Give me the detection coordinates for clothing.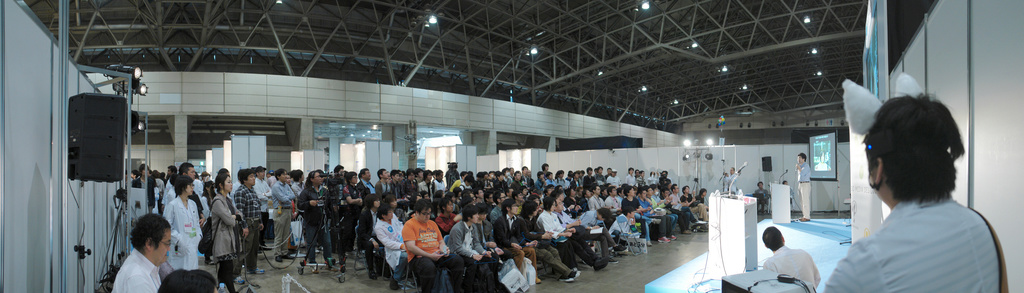
bbox(796, 153, 808, 219).
